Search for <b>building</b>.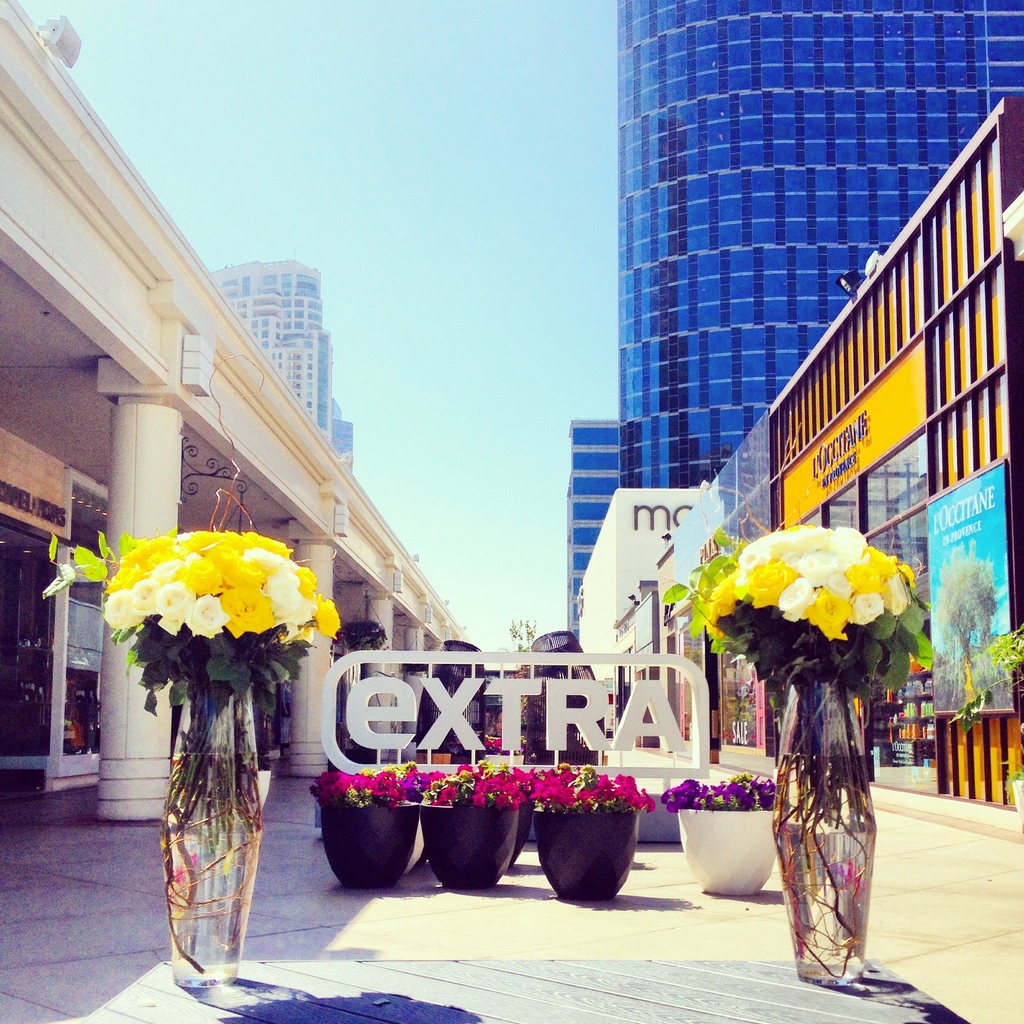
Found at left=213, top=266, right=358, bottom=476.
